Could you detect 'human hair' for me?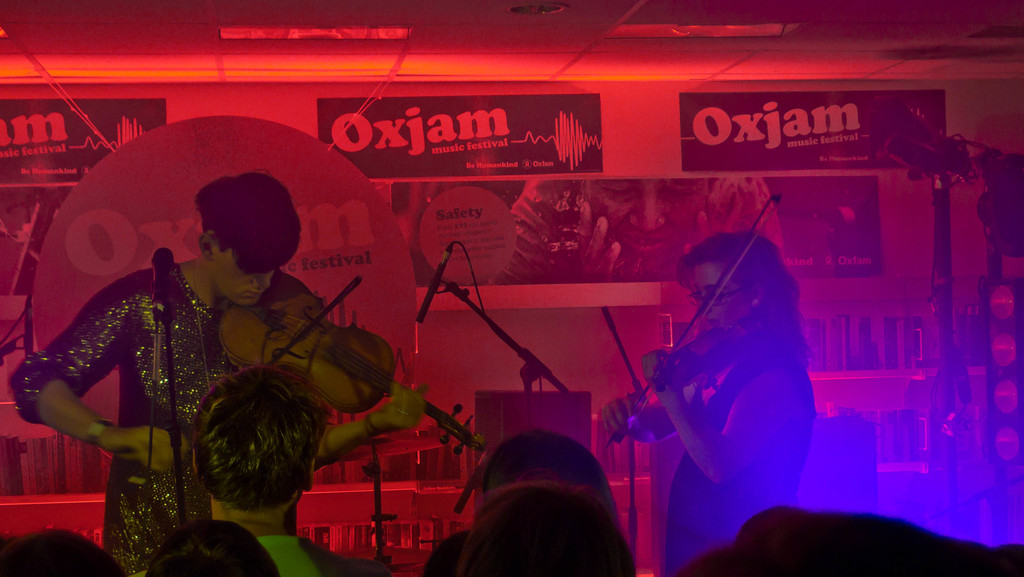
Detection result: (x1=0, y1=528, x2=131, y2=576).
